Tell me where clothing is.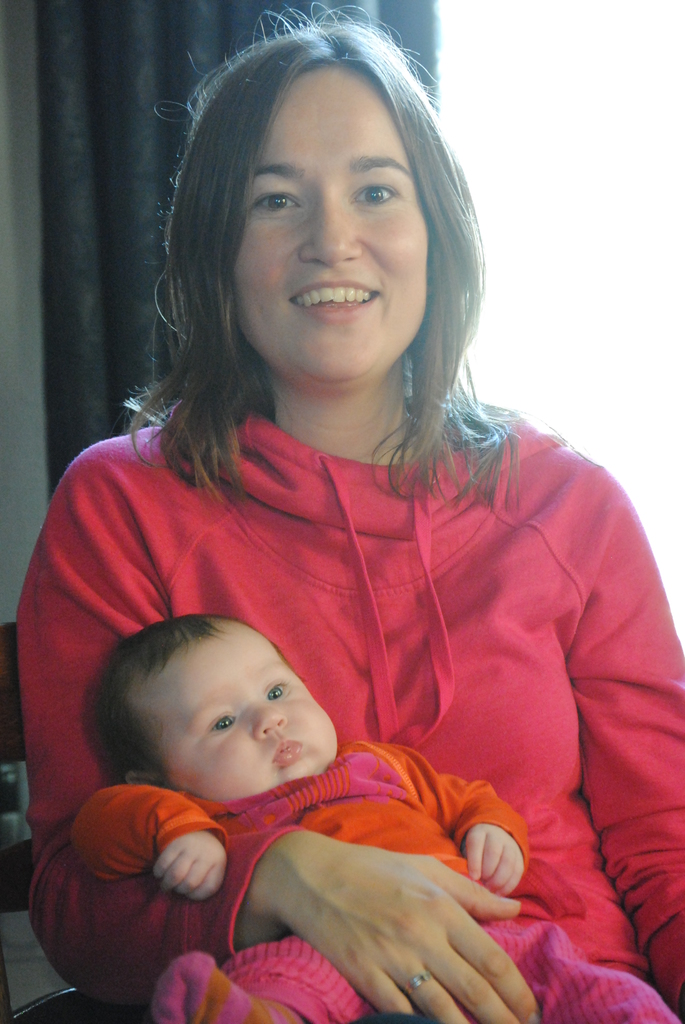
clothing is at crop(70, 738, 684, 1023).
